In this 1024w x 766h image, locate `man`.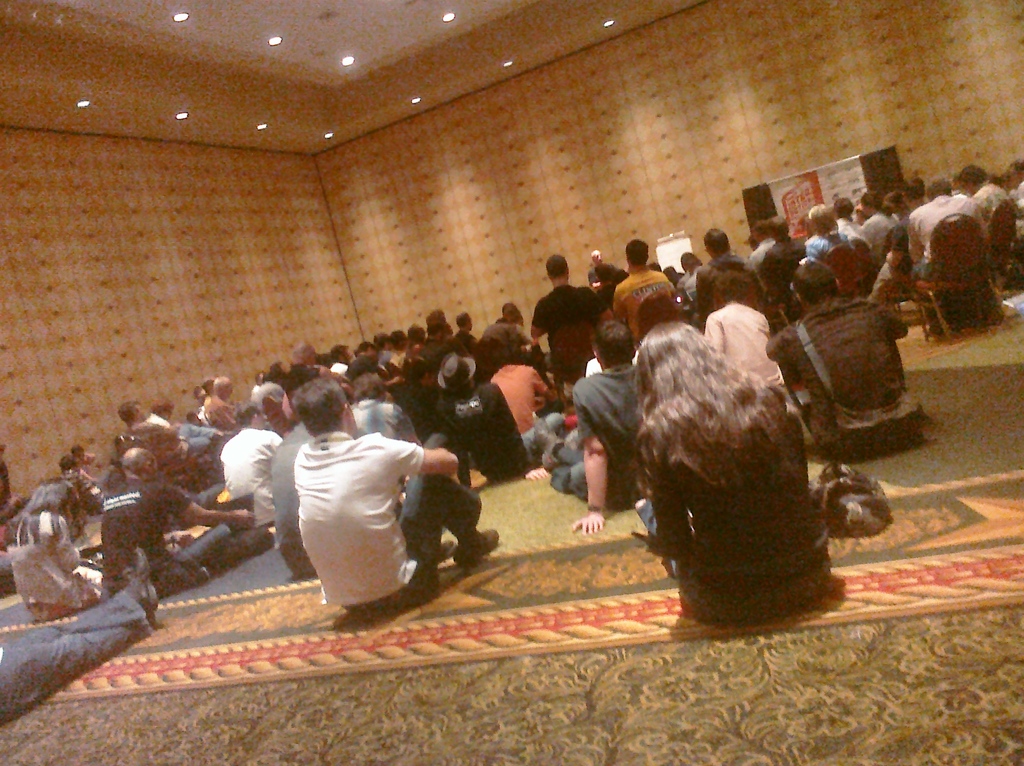
Bounding box: (252,395,481,623).
